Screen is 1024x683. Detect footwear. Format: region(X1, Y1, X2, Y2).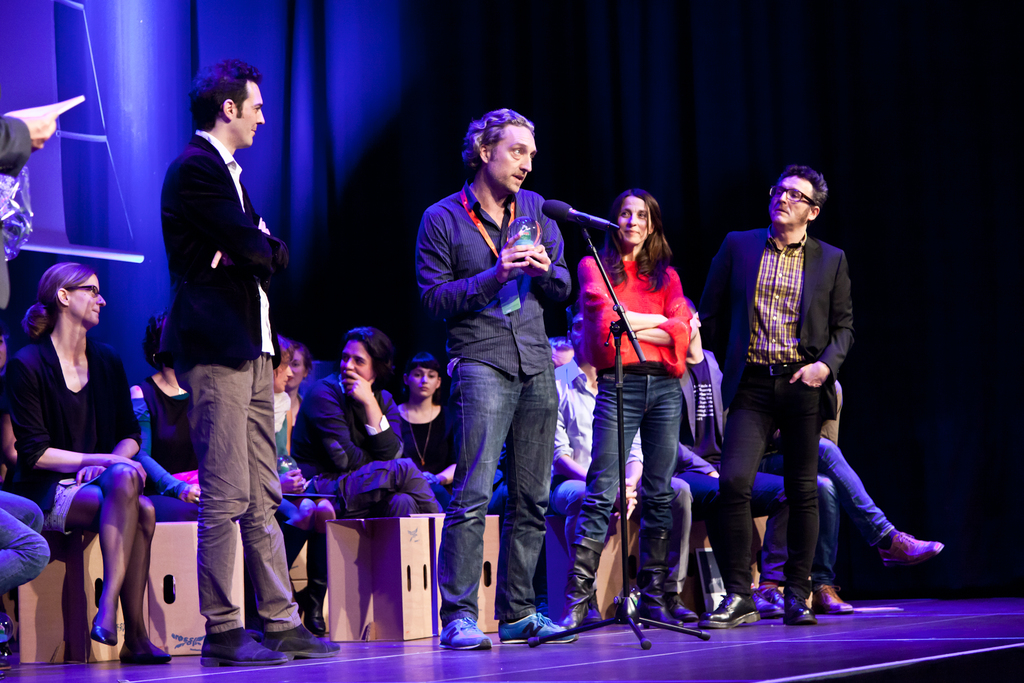
region(90, 618, 123, 646).
